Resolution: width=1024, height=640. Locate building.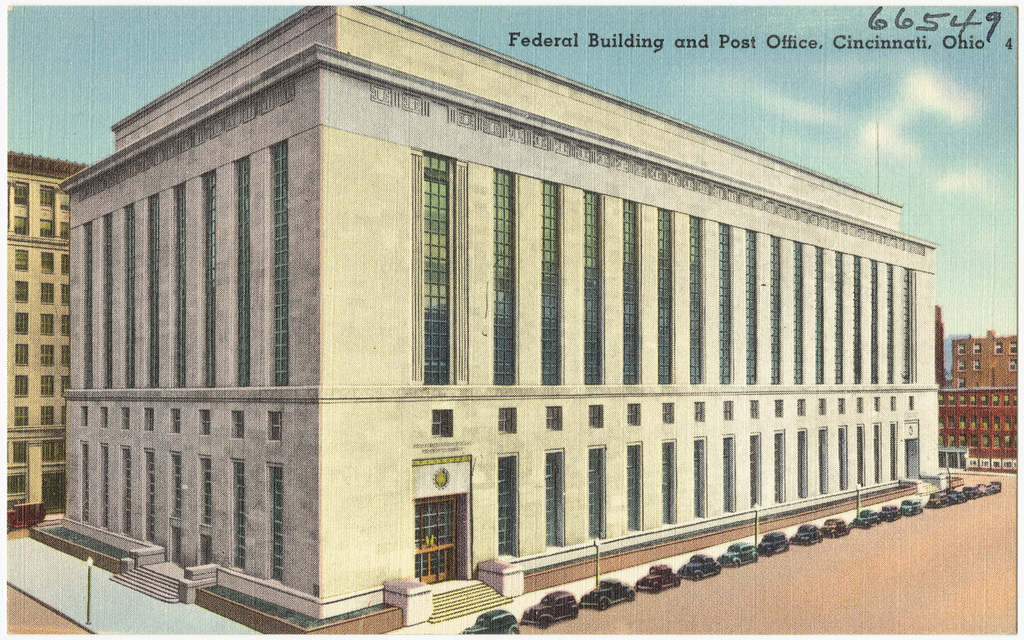
(7,152,88,514).
